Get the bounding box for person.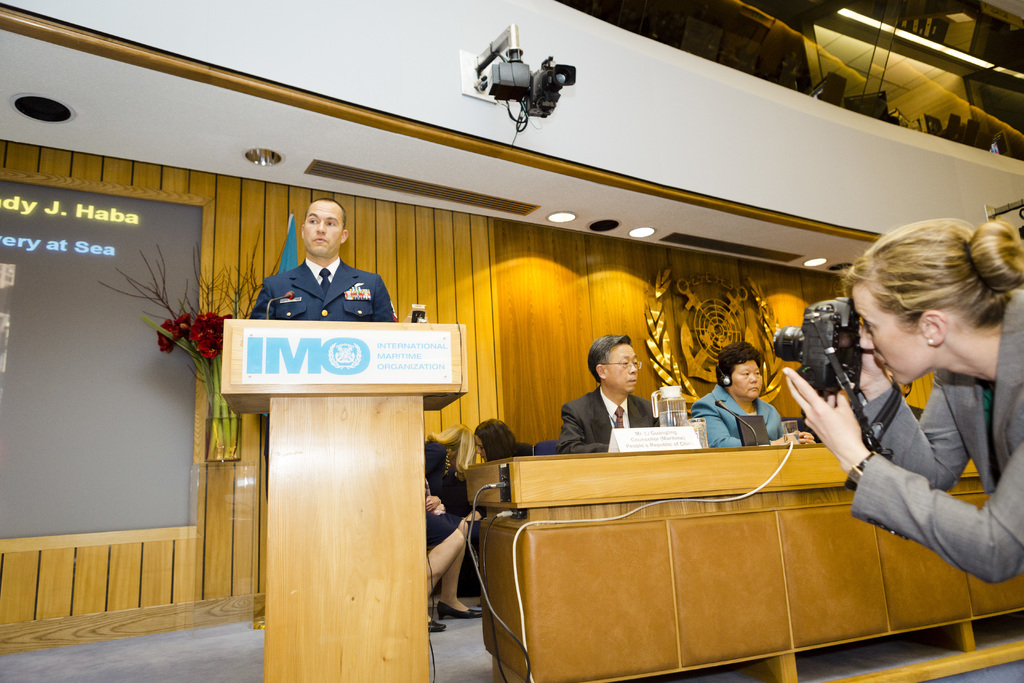
{"x1": 416, "y1": 492, "x2": 483, "y2": 631}.
